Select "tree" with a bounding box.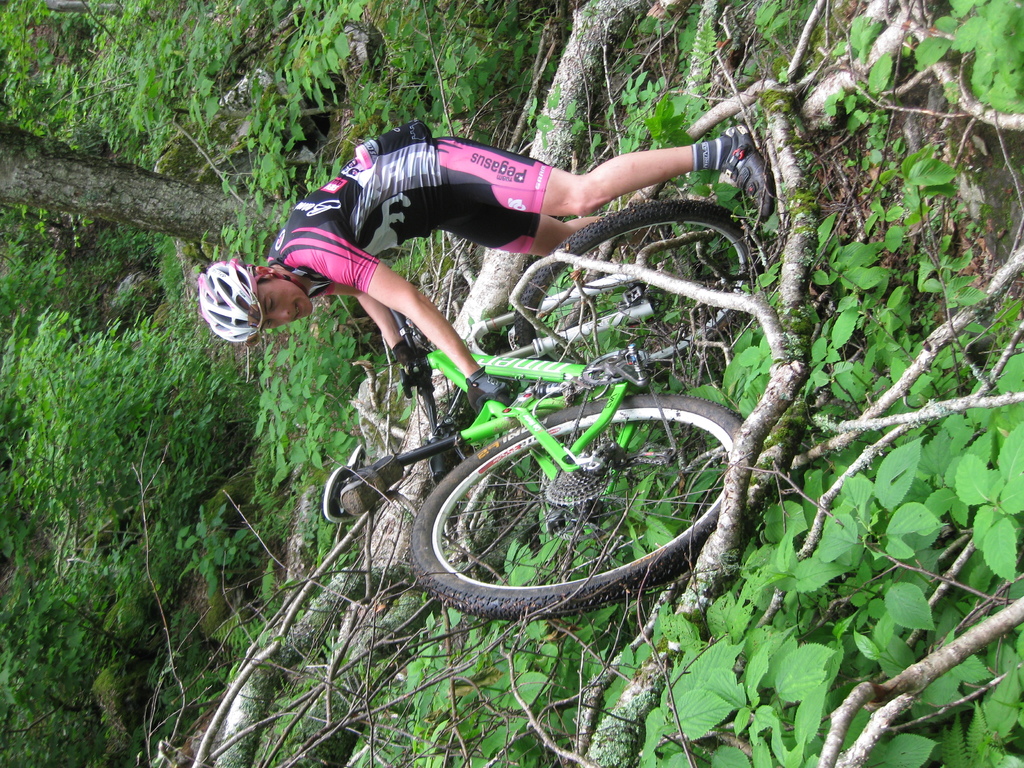
[1, 0, 304, 566].
